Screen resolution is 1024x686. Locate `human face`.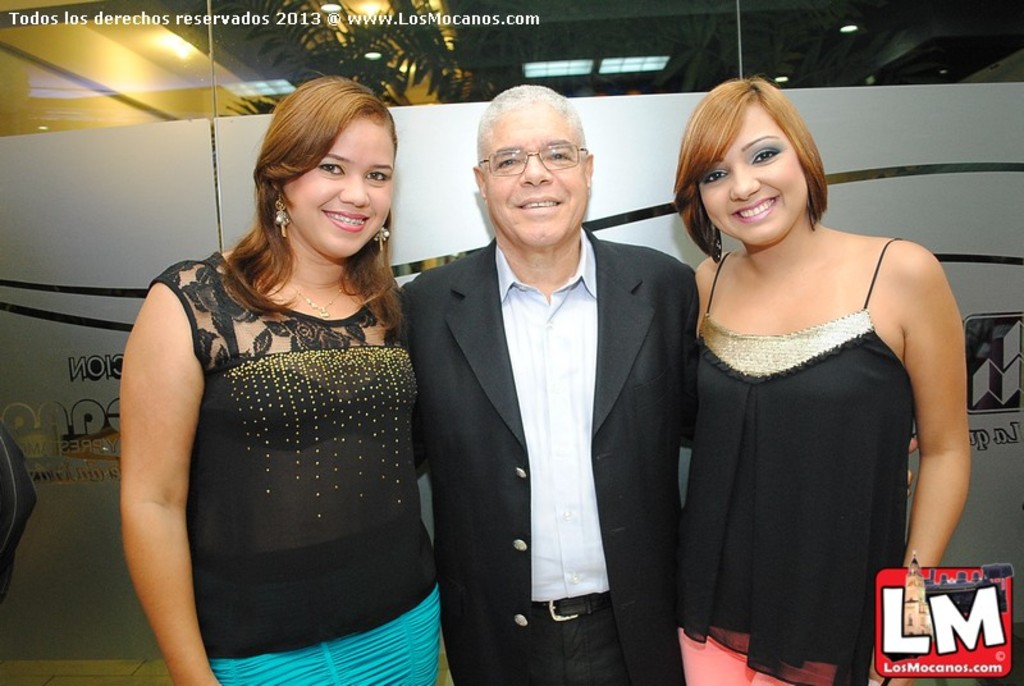
{"left": 700, "top": 106, "right": 813, "bottom": 253}.
